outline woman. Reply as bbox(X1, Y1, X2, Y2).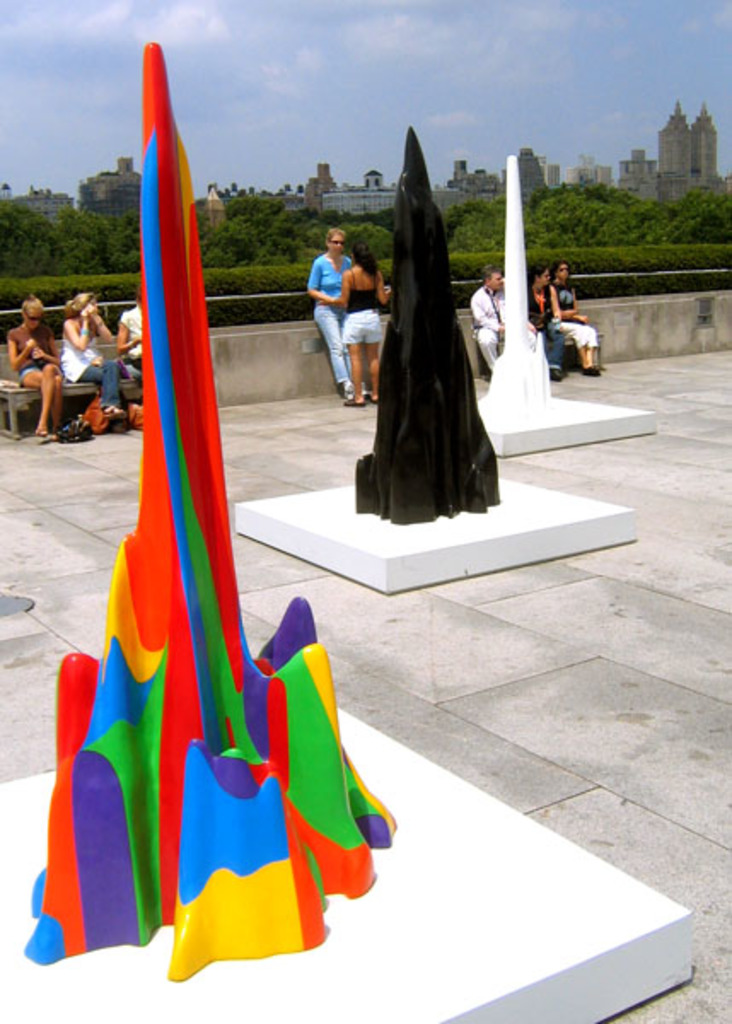
bbox(340, 230, 386, 399).
